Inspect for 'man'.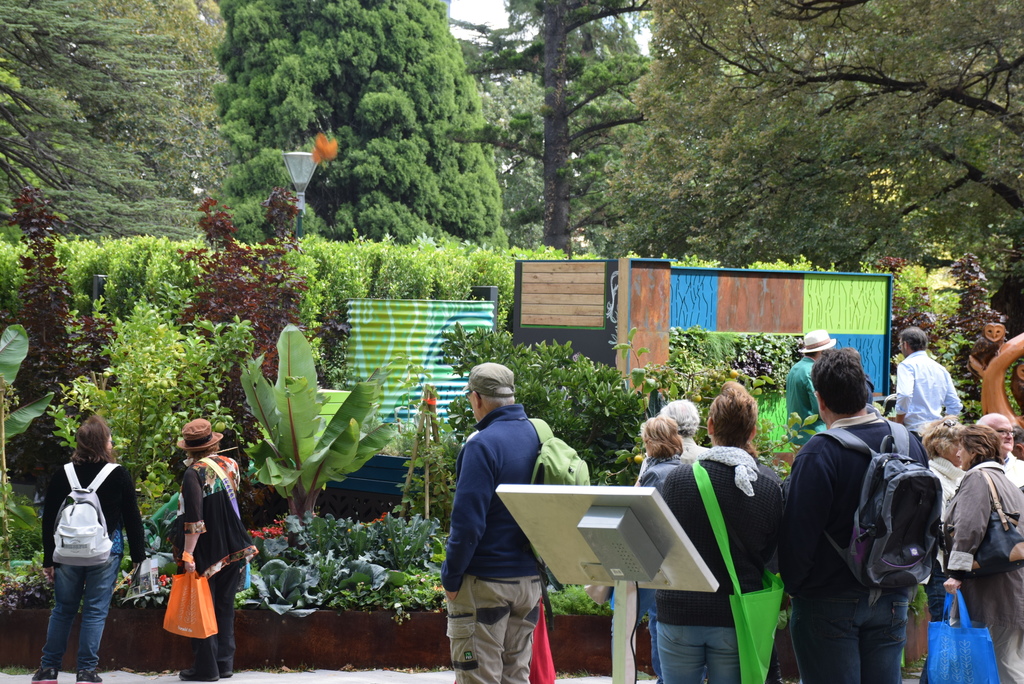
Inspection: crop(783, 328, 842, 448).
